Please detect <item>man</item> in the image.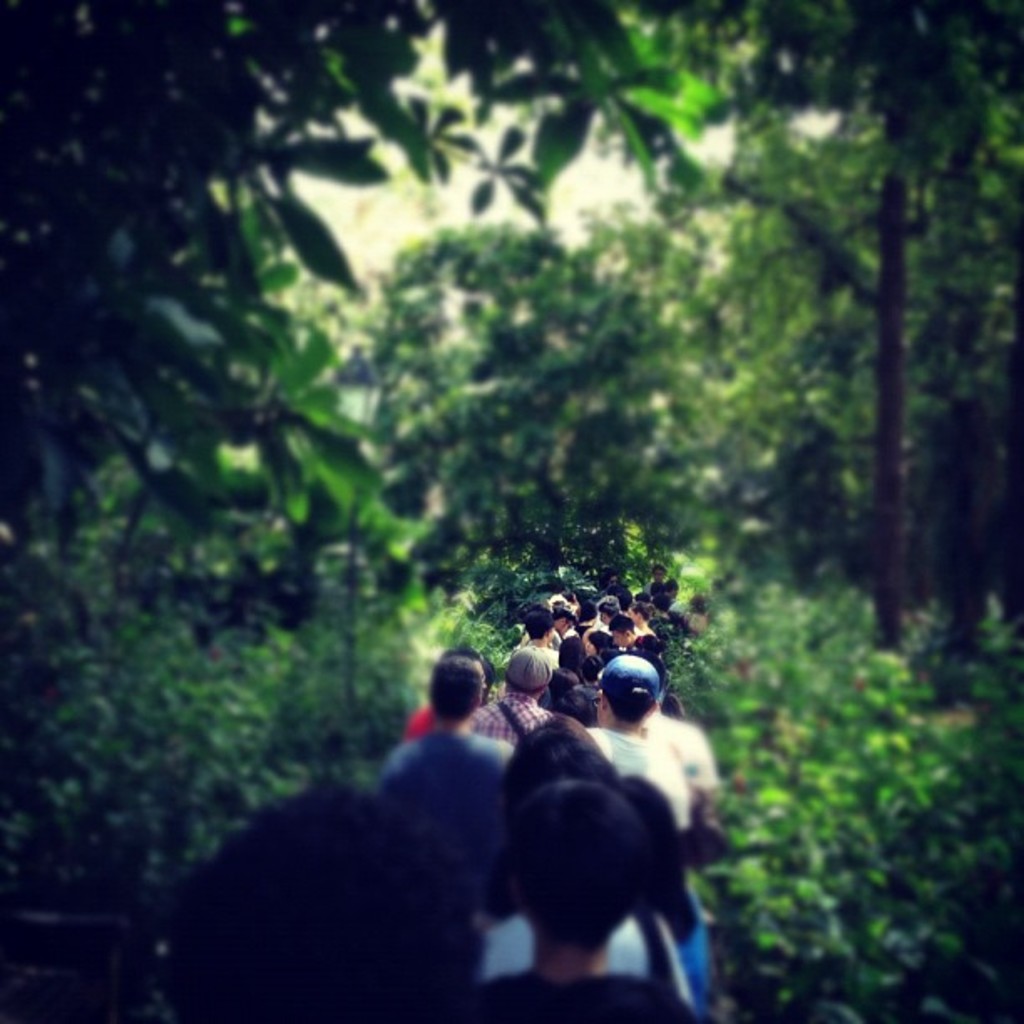
region(376, 656, 512, 904).
